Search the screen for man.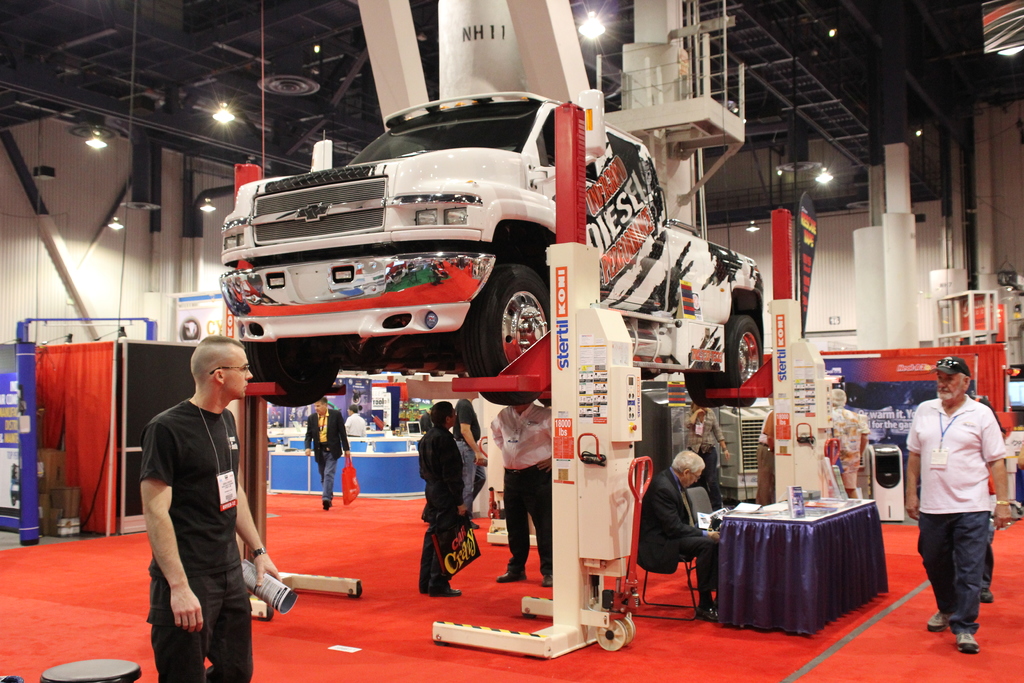
Found at select_region(908, 357, 1012, 654).
